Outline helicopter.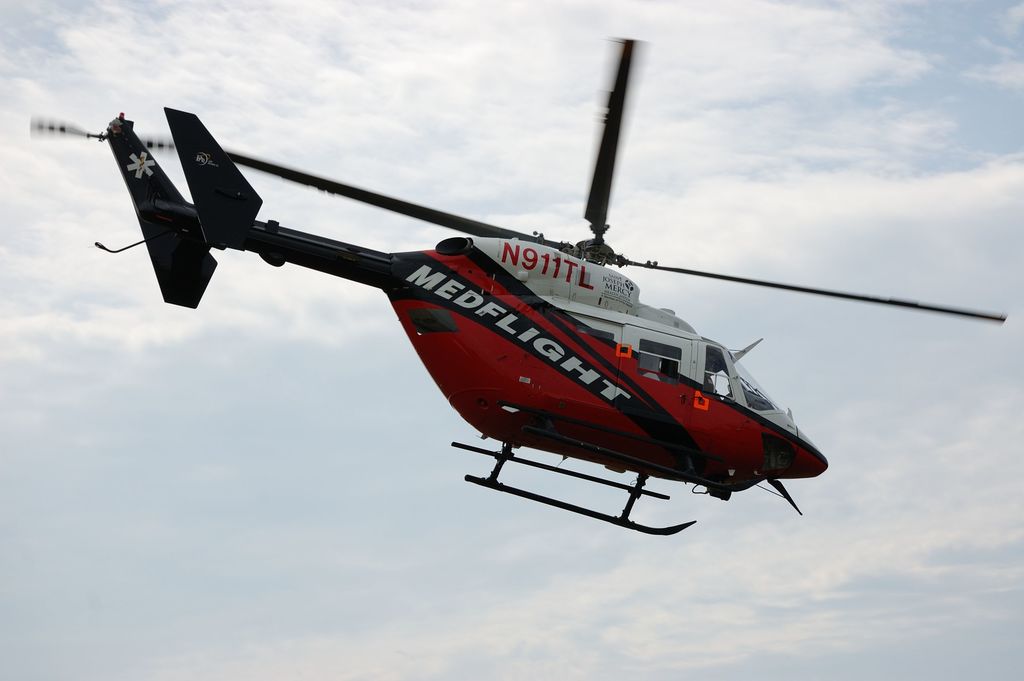
Outline: 29 37 1007 539.
